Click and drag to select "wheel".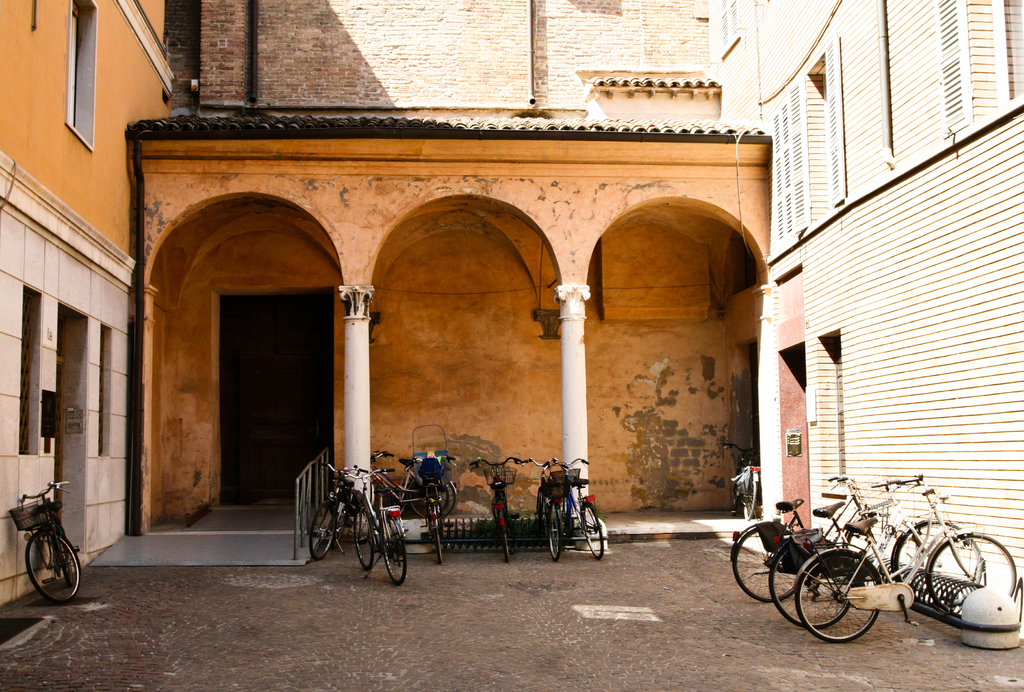
Selection: Rect(547, 506, 563, 563).
